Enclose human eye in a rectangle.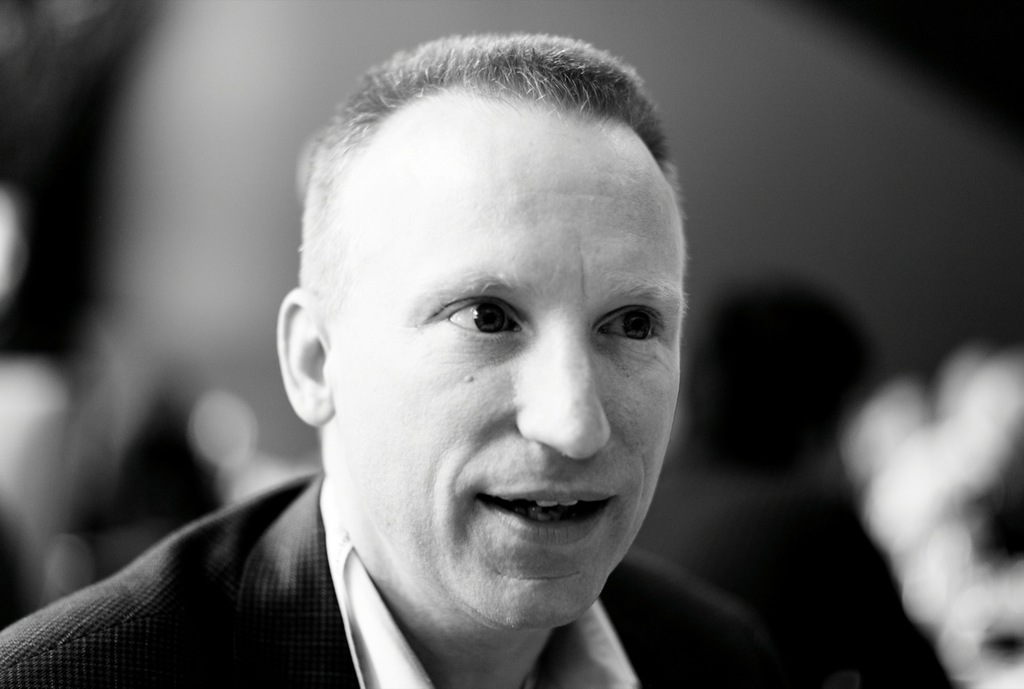
590, 298, 668, 349.
